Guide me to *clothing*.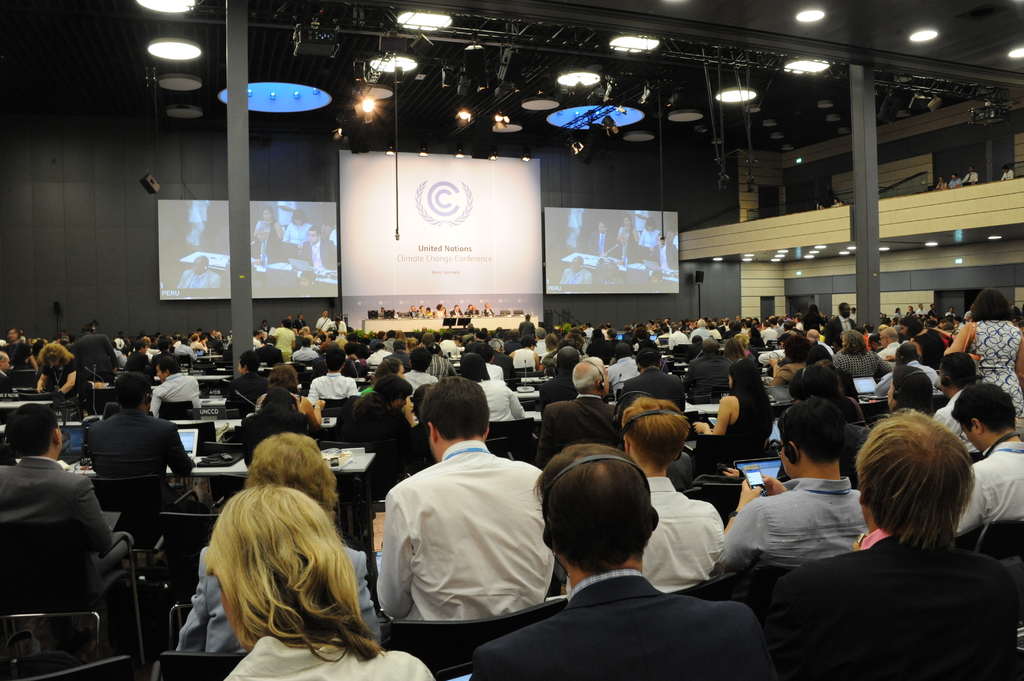
Guidance: crop(616, 367, 685, 413).
